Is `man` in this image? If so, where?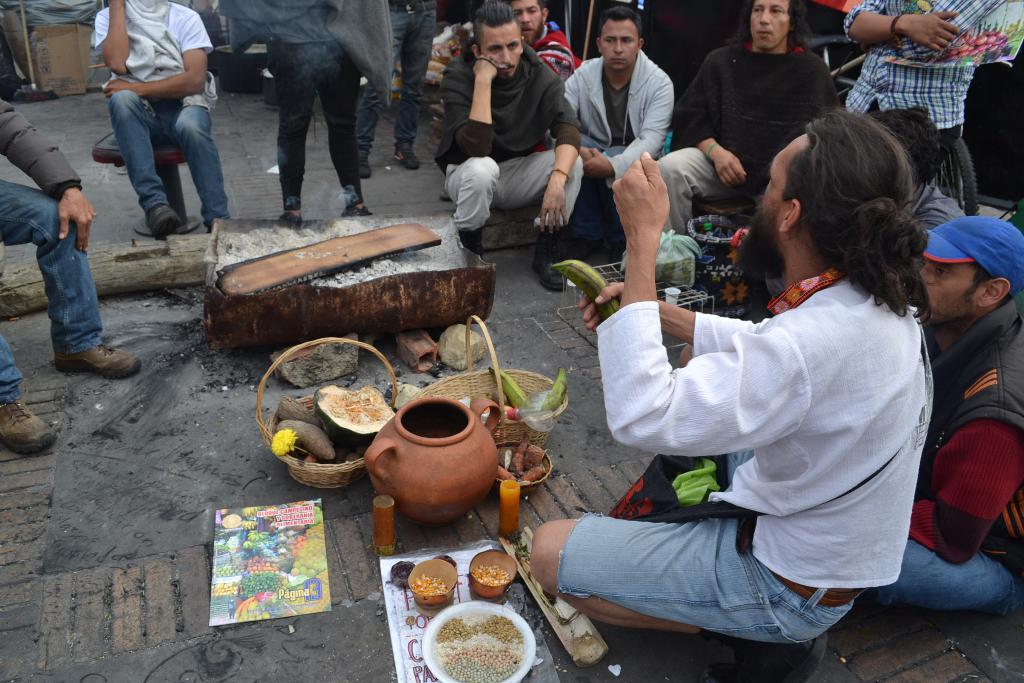
Yes, at <region>83, 0, 232, 240</region>.
